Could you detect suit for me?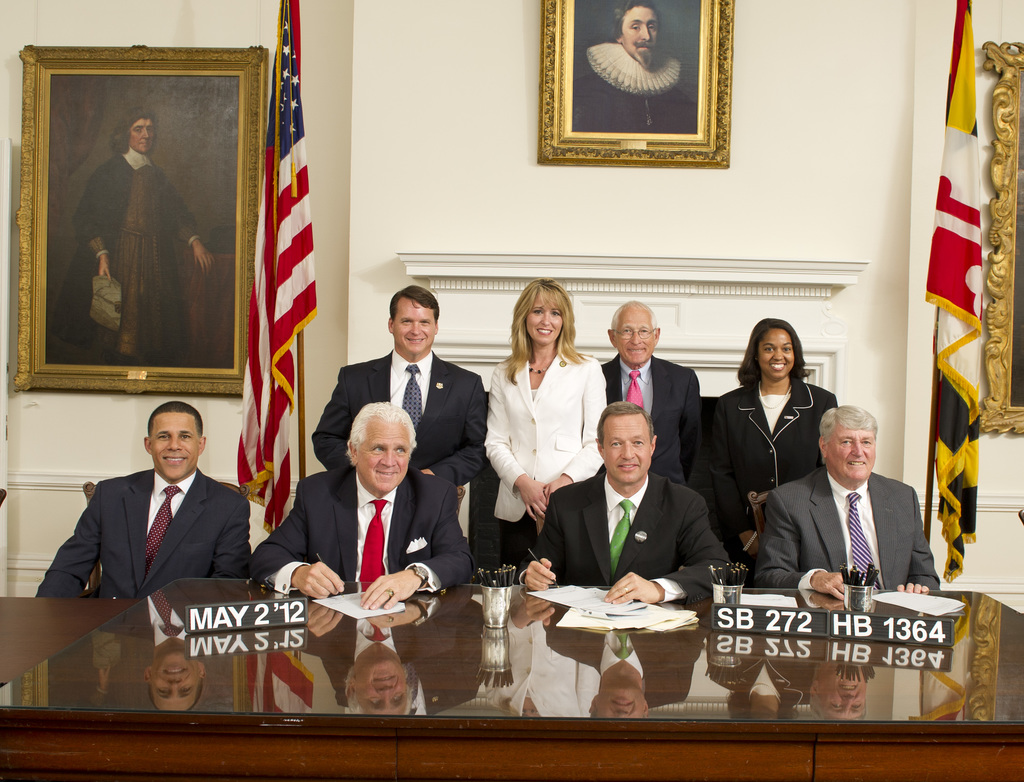
Detection result: 307, 347, 491, 488.
